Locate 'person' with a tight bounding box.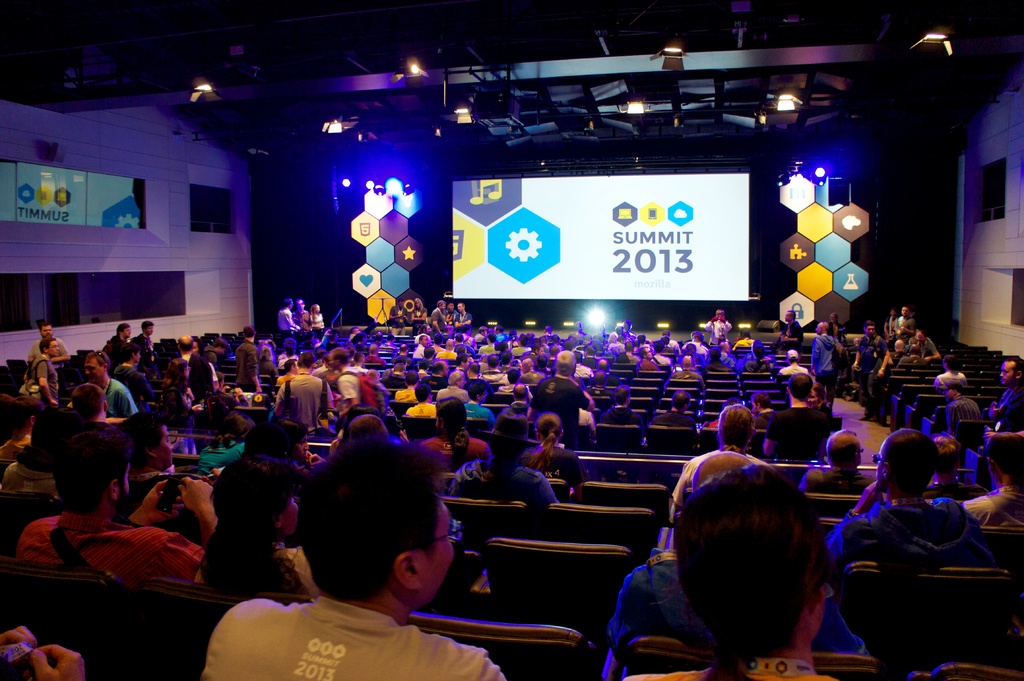
BBox(992, 349, 1023, 437).
